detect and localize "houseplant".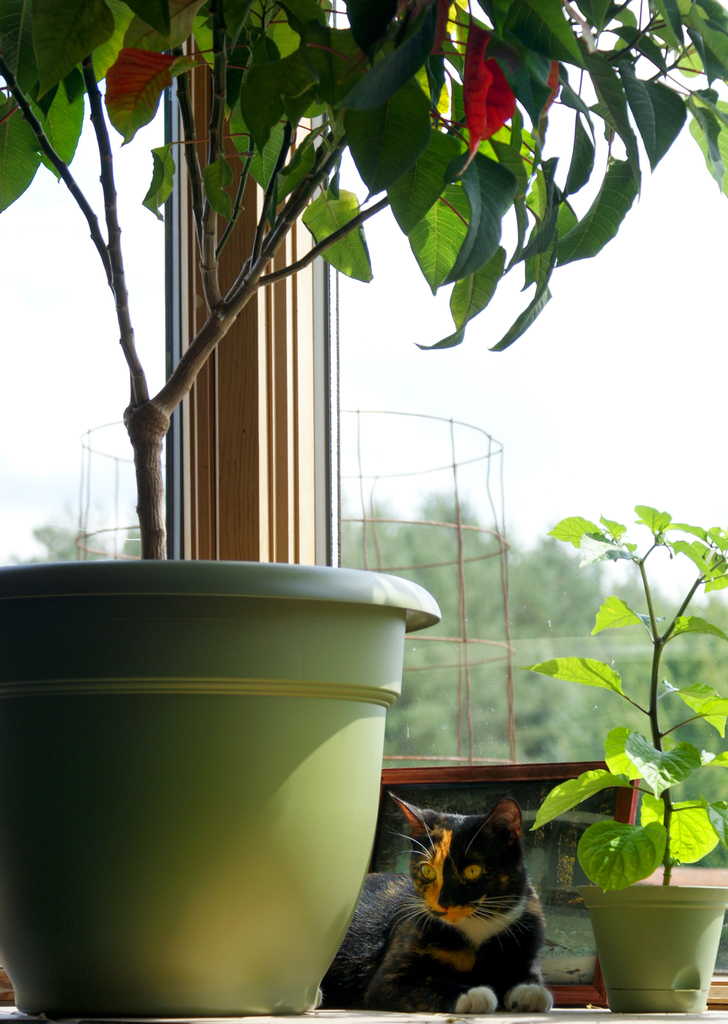
Localized at 0, 0, 724, 1019.
